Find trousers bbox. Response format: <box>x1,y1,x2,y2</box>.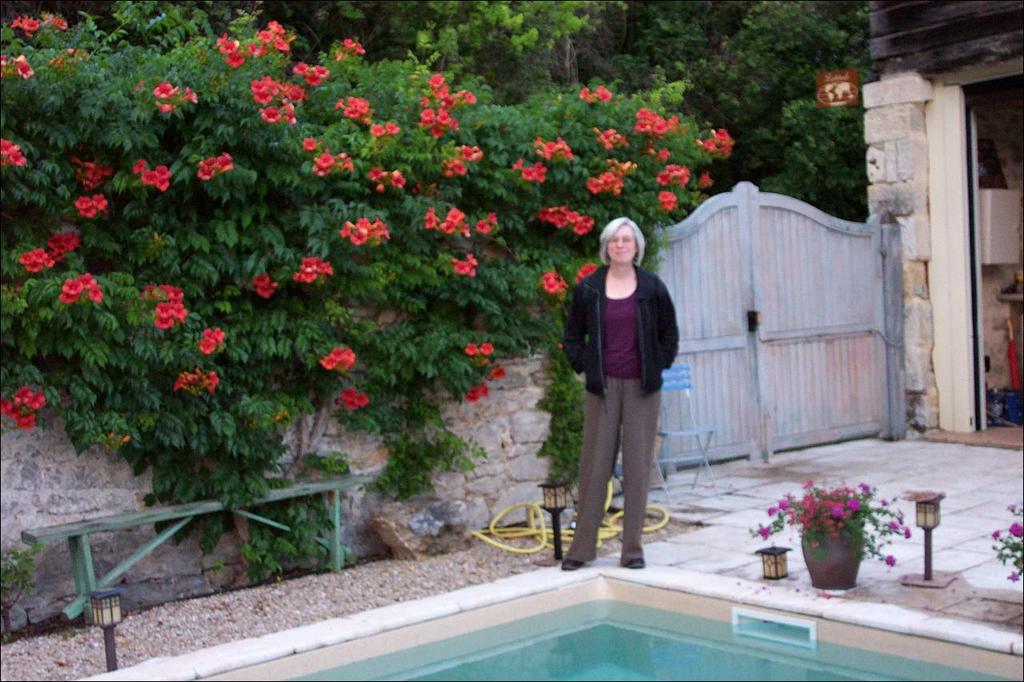
<box>573,357,669,552</box>.
